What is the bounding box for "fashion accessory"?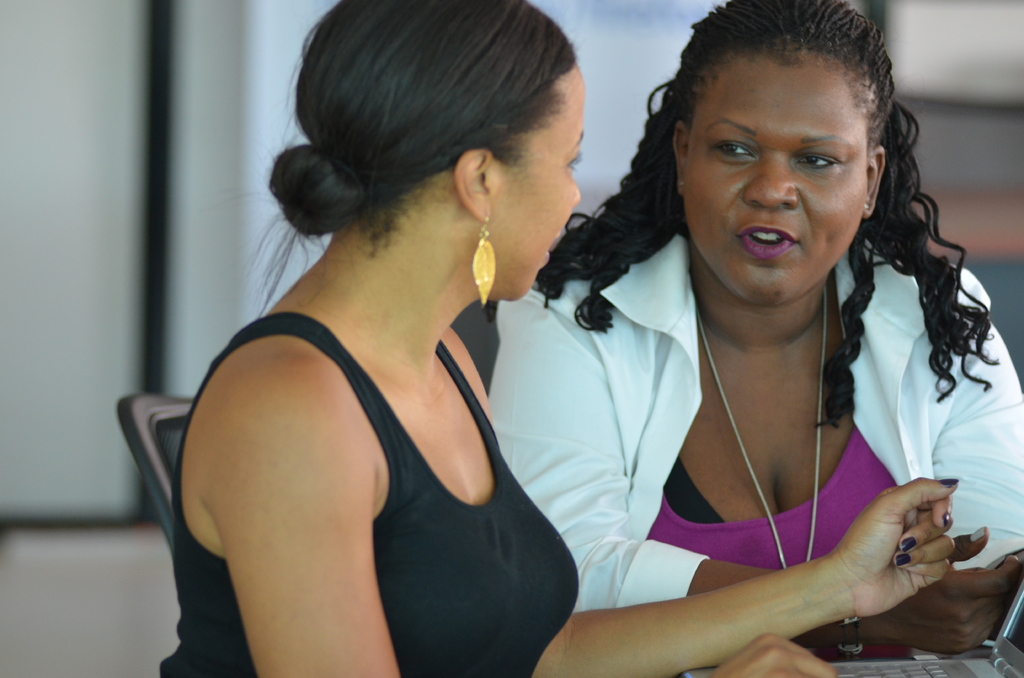
region(863, 201, 868, 213).
